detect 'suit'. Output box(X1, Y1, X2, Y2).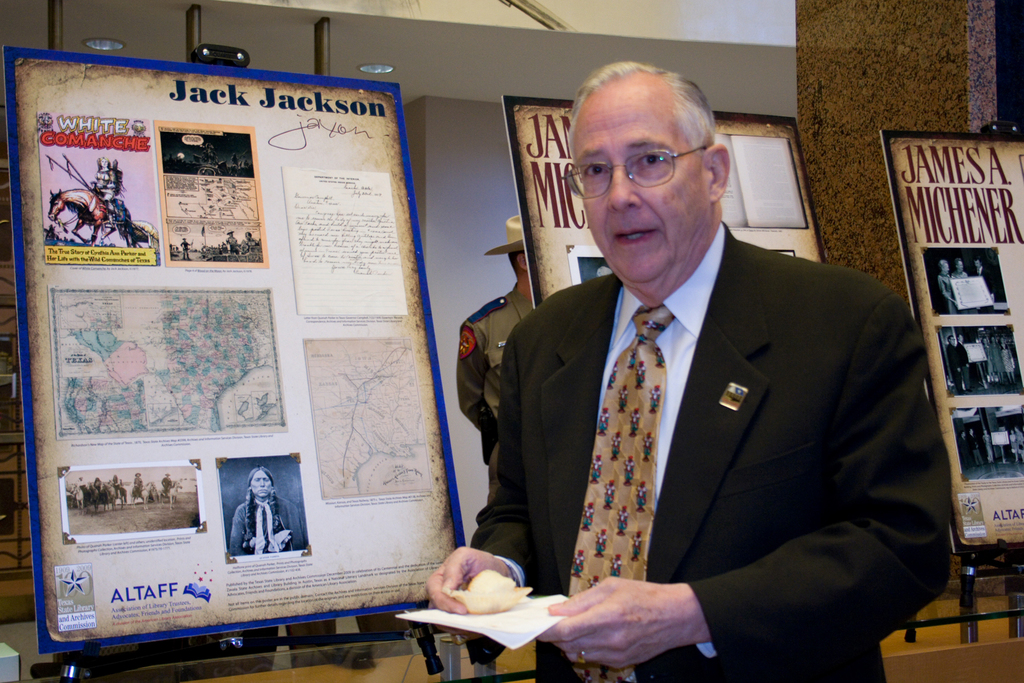
box(945, 342, 956, 387).
